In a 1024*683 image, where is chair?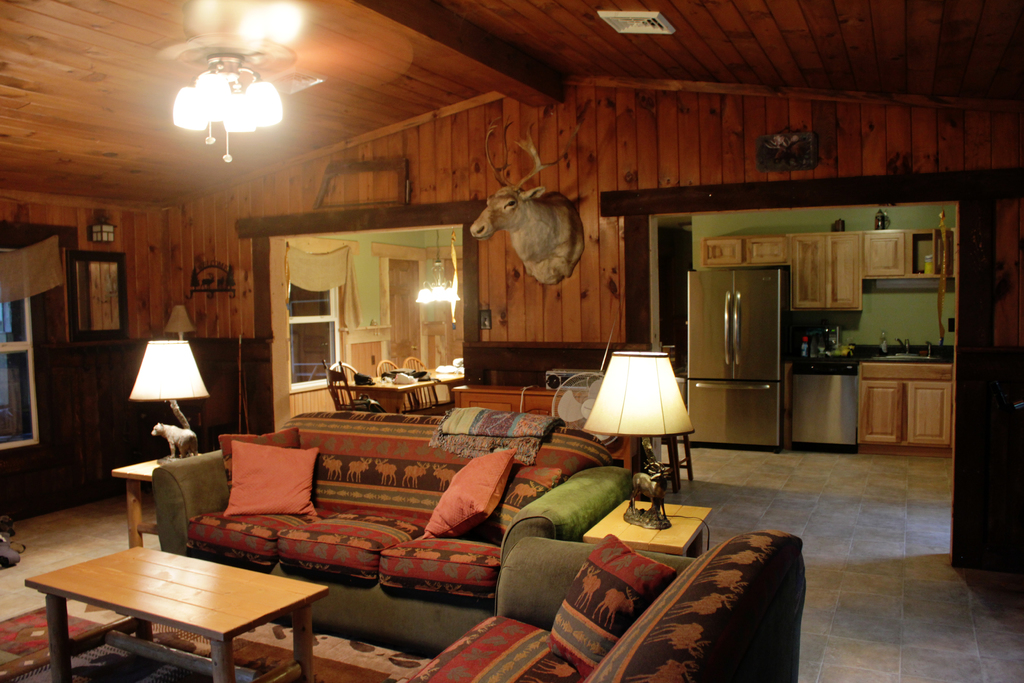
rect(397, 356, 441, 407).
